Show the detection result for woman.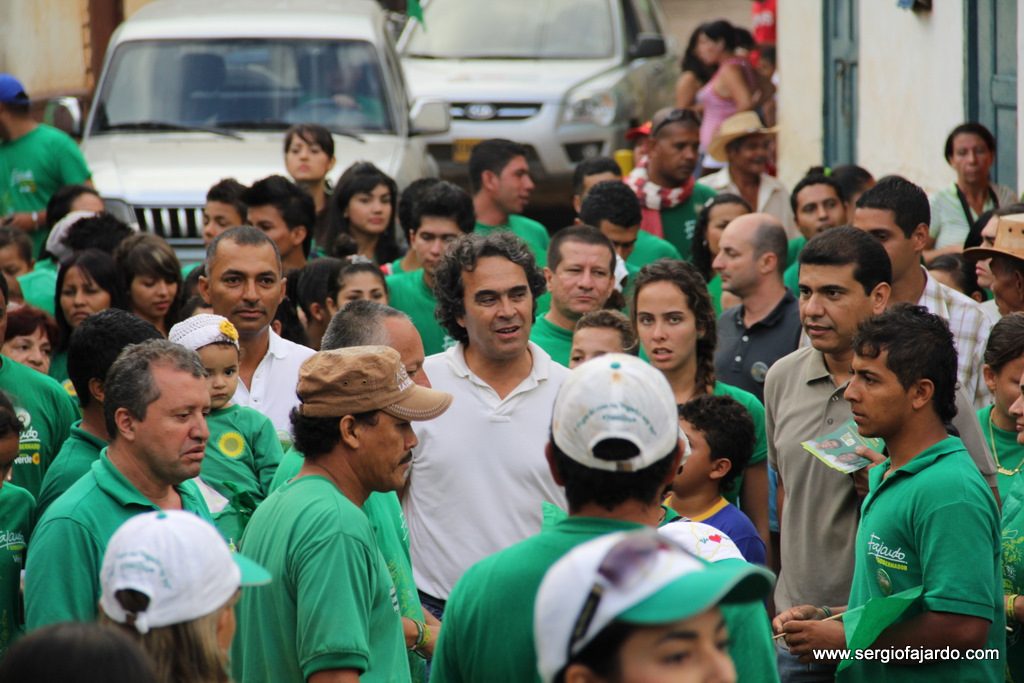
(1005, 368, 1023, 445).
